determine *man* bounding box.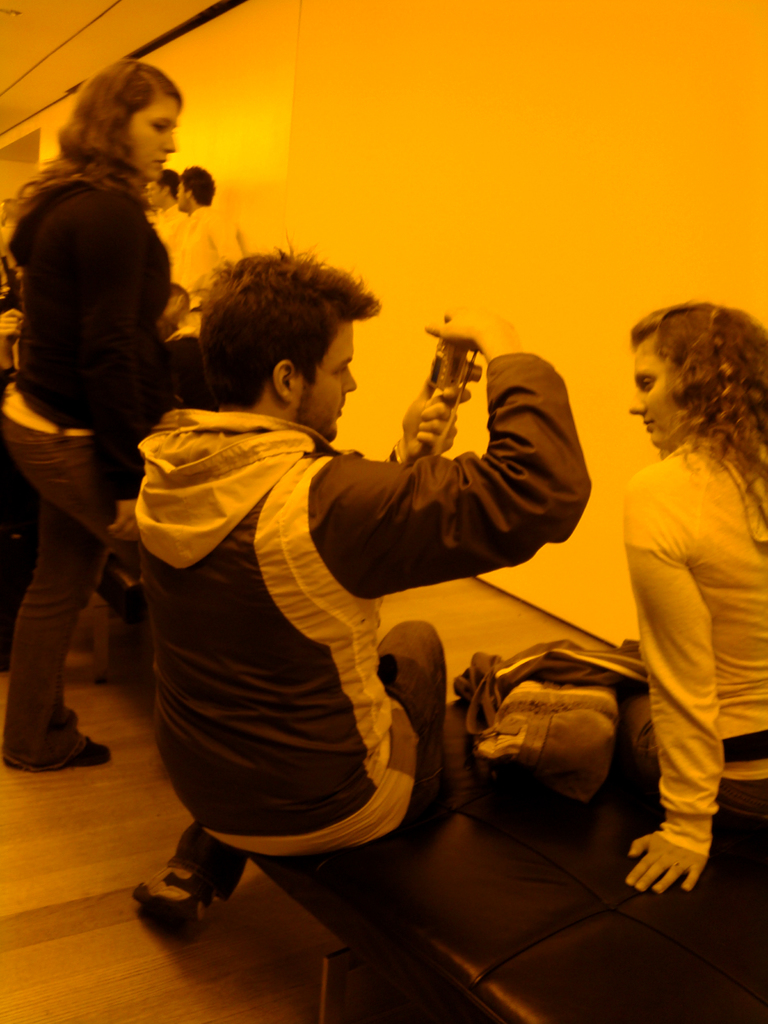
Determined: <bbox>122, 209, 619, 952</bbox>.
